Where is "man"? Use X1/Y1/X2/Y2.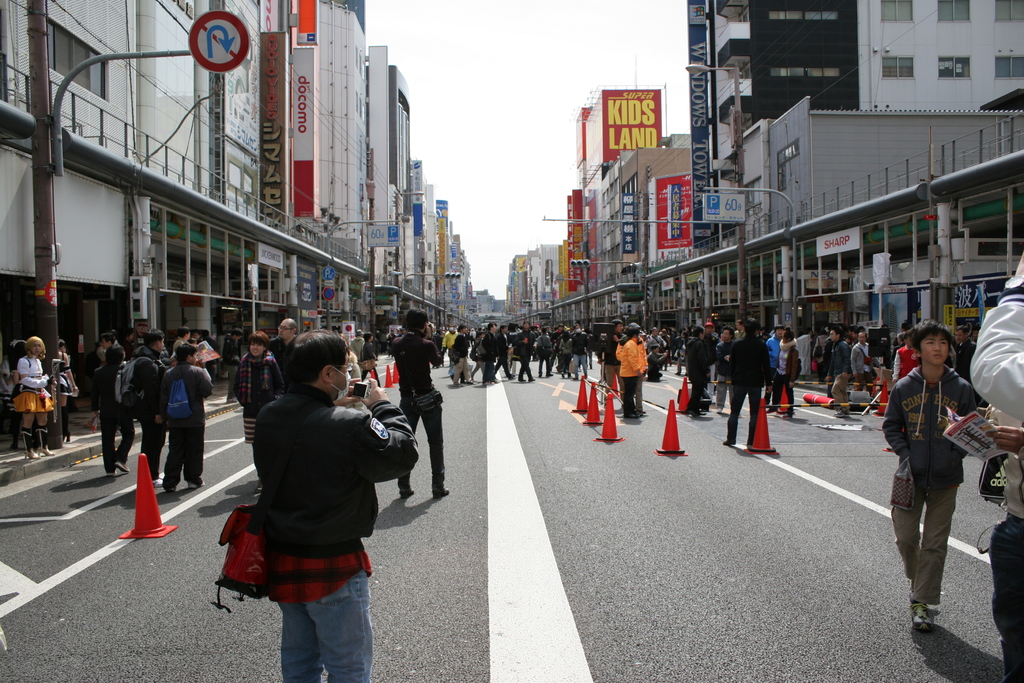
156/342/211/490.
